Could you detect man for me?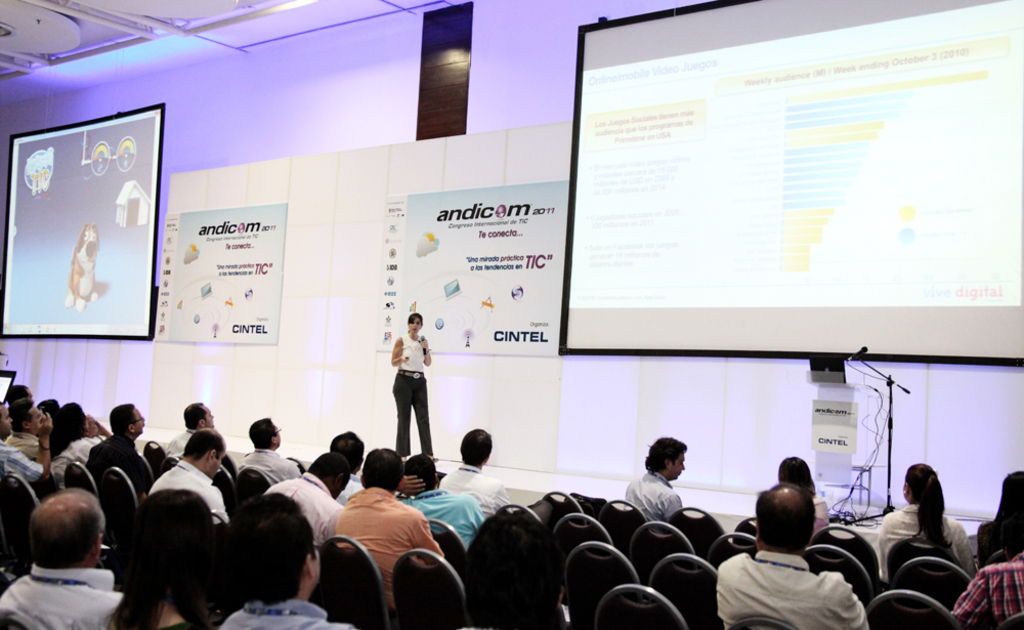
Detection result: [x1=0, y1=505, x2=131, y2=629].
